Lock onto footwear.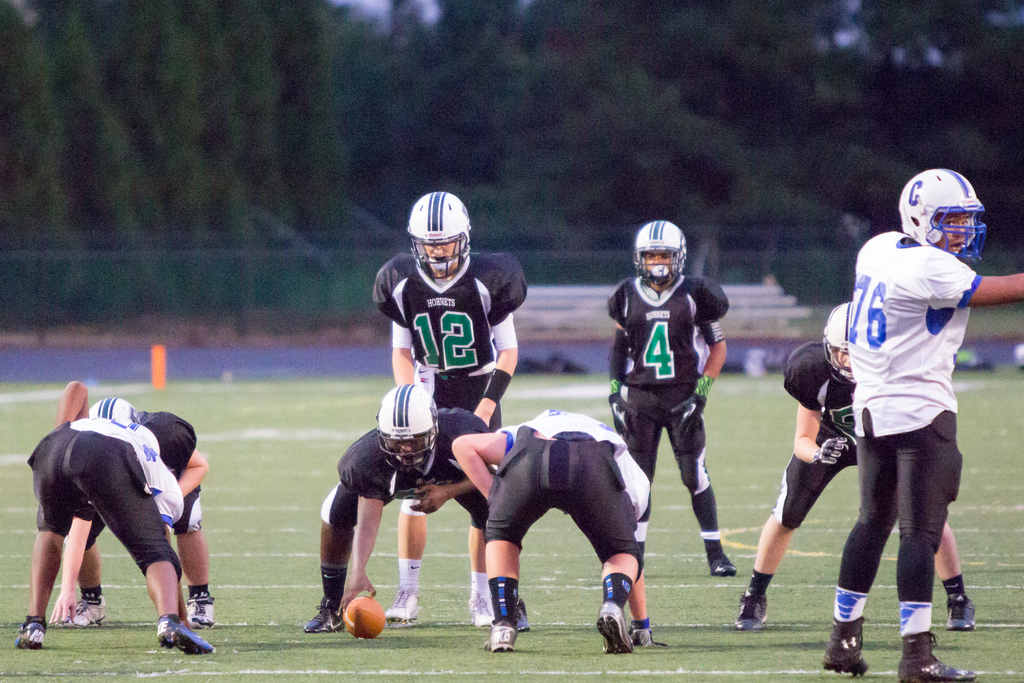
Locked: bbox=[897, 629, 980, 682].
